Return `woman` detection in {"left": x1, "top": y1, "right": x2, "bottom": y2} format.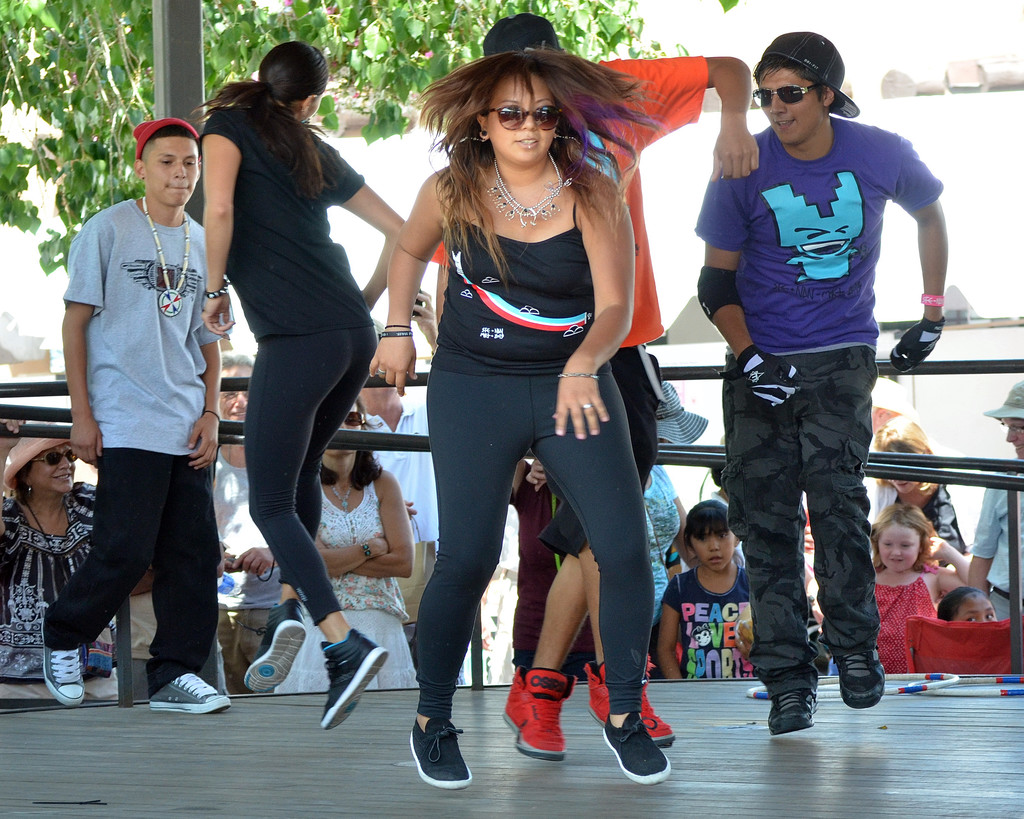
{"left": 857, "top": 495, "right": 993, "bottom": 674}.
